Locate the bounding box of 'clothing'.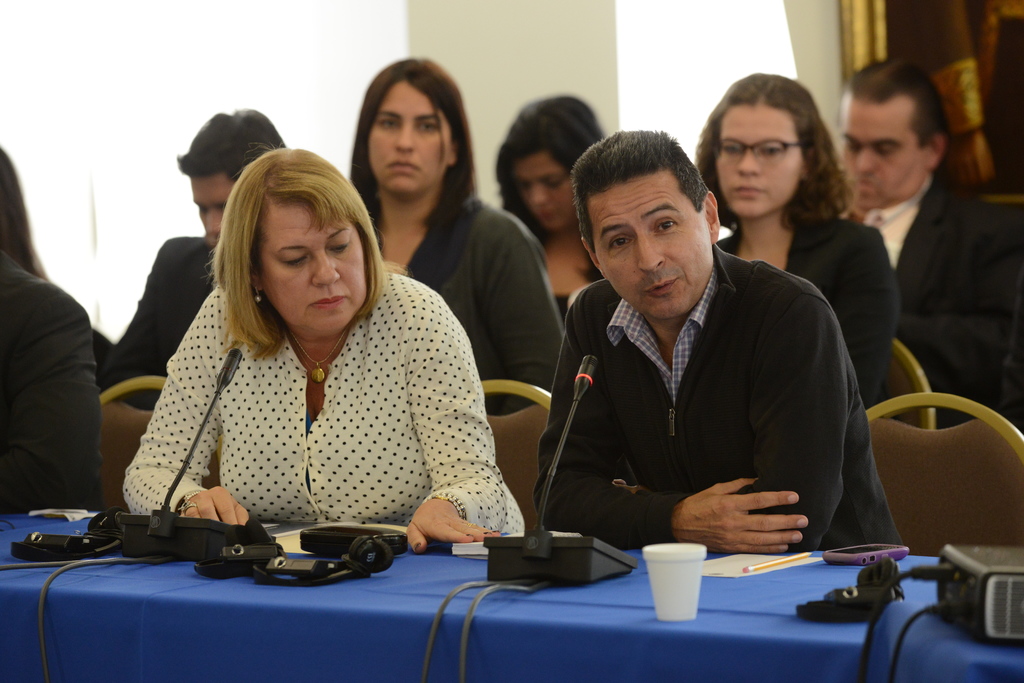
Bounding box: BBox(100, 232, 214, 401).
